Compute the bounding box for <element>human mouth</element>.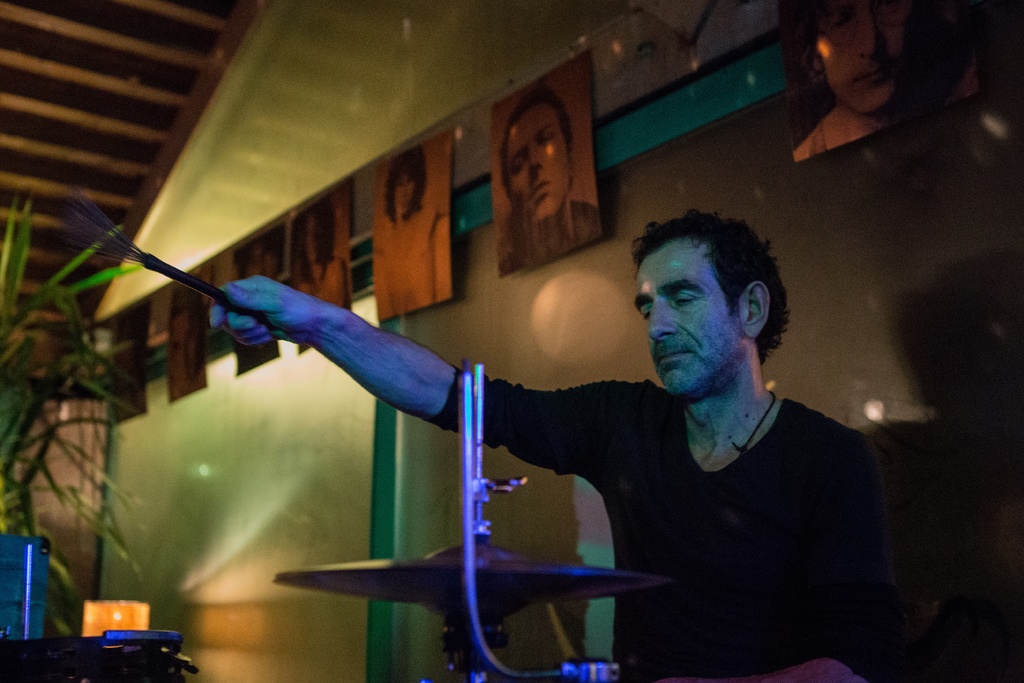
(655,345,696,367).
